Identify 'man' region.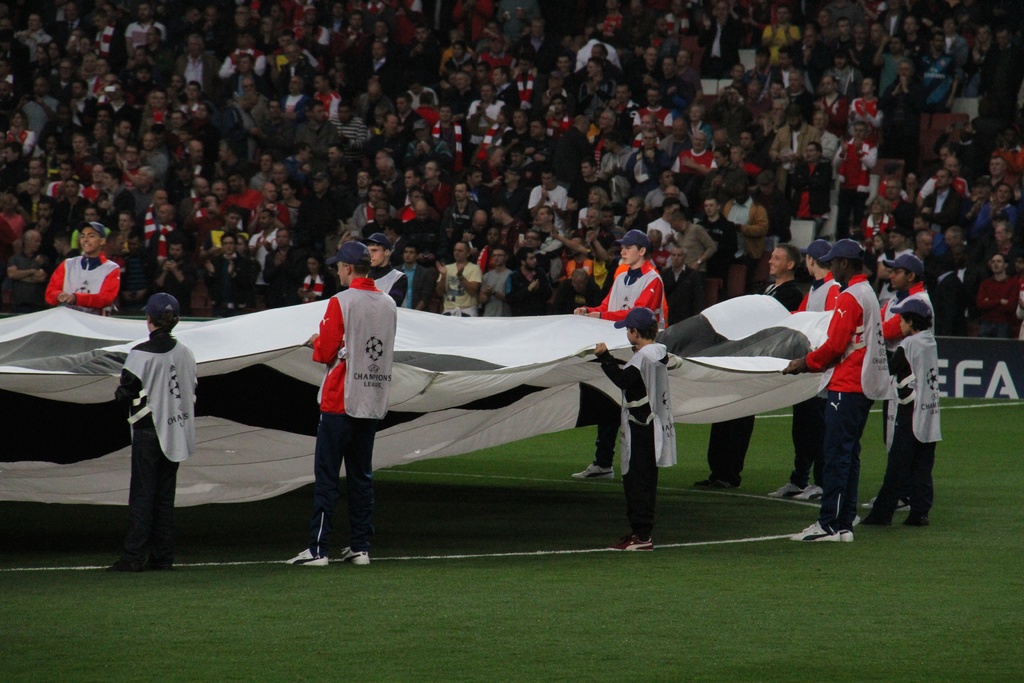
Region: [102, 290, 193, 572].
